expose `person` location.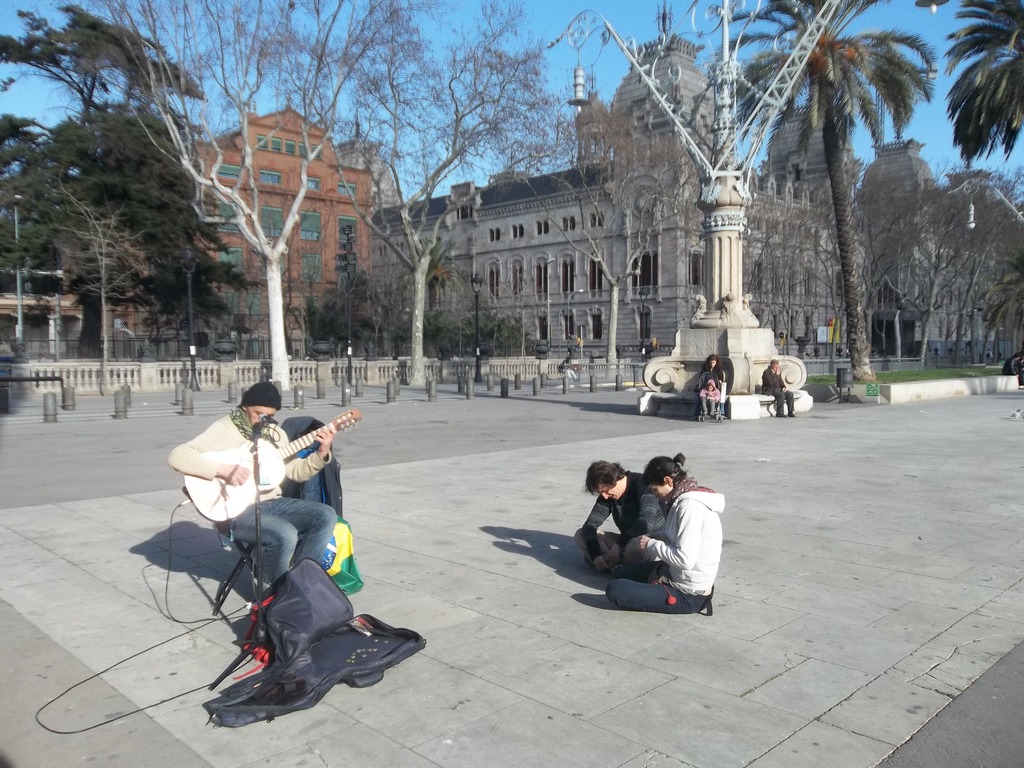
Exposed at [x1=575, y1=458, x2=669, y2=572].
